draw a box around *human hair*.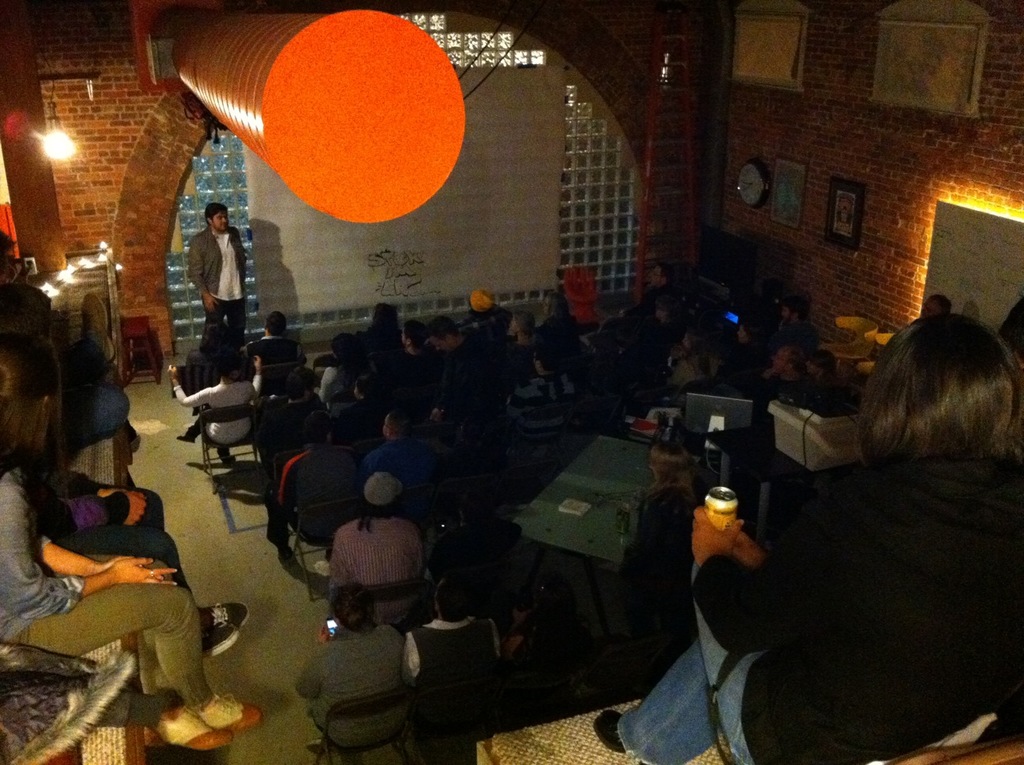
(198,325,224,356).
